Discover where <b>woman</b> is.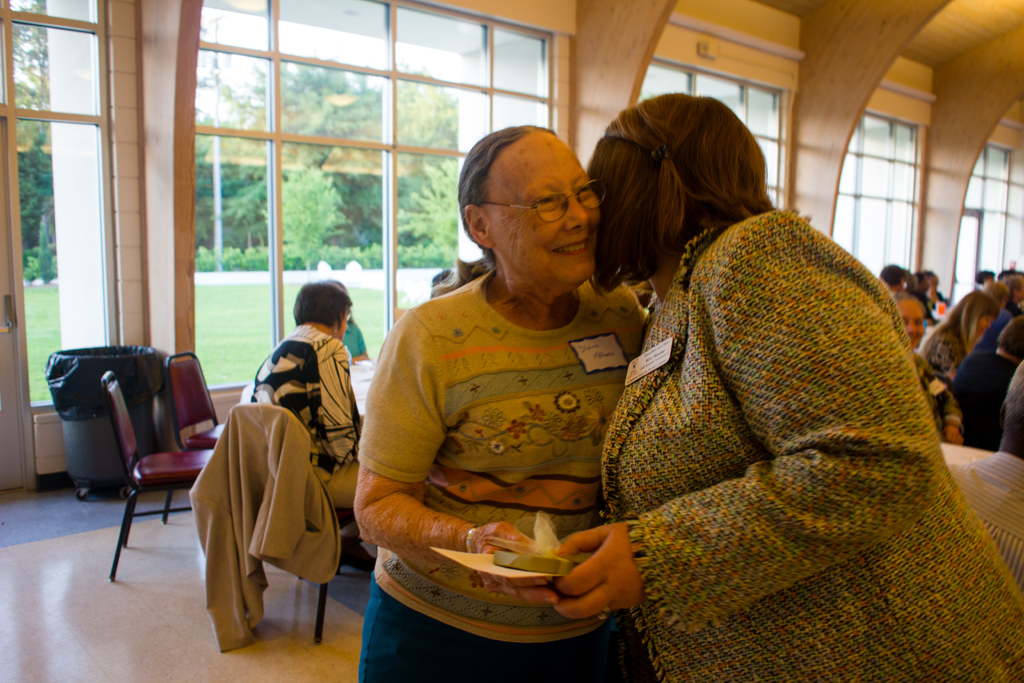
Discovered at rect(545, 92, 1023, 682).
